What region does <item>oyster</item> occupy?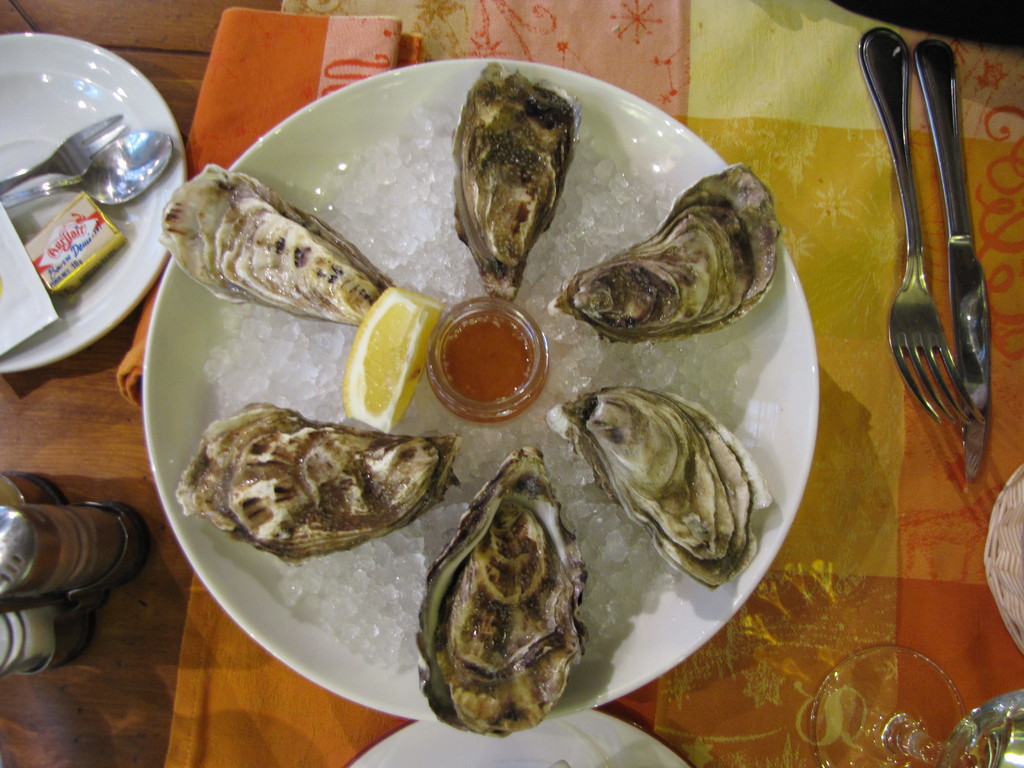
locate(543, 387, 774, 590).
